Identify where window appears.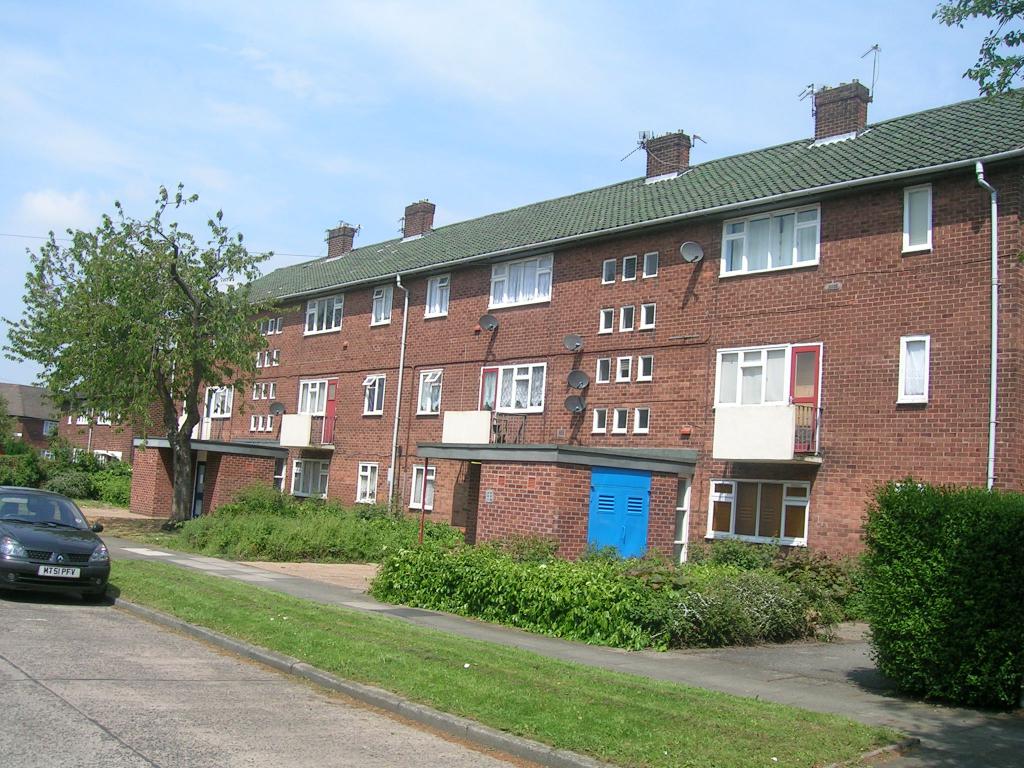
Appears at left=642, top=303, right=654, bottom=331.
